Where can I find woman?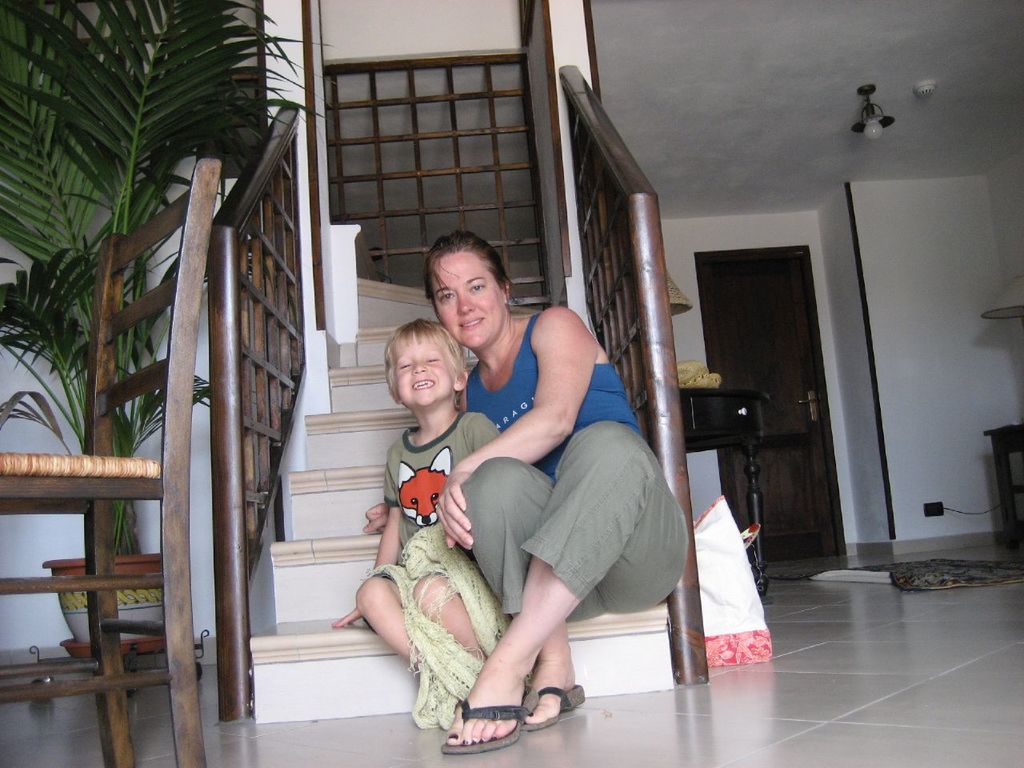
You can find it at pyautogui.locateOnScreen(389, 228, 655, 741).
